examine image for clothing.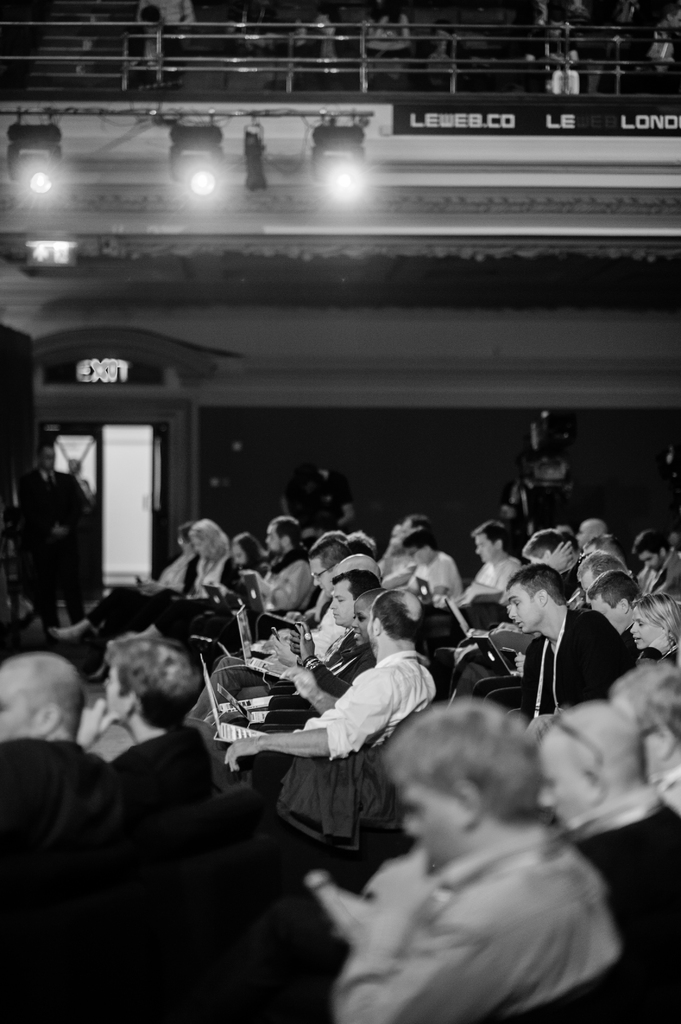
Examination result: pyautogui.locateOnScreen(283, 581, 344, 644).
